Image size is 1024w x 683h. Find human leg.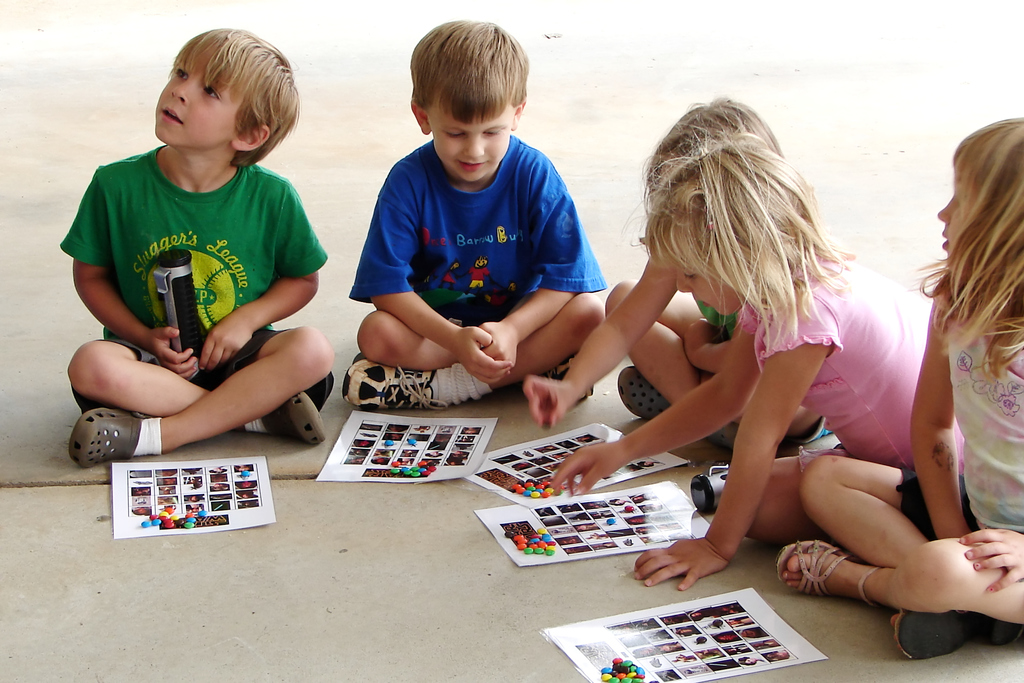
801:449:960:664.
